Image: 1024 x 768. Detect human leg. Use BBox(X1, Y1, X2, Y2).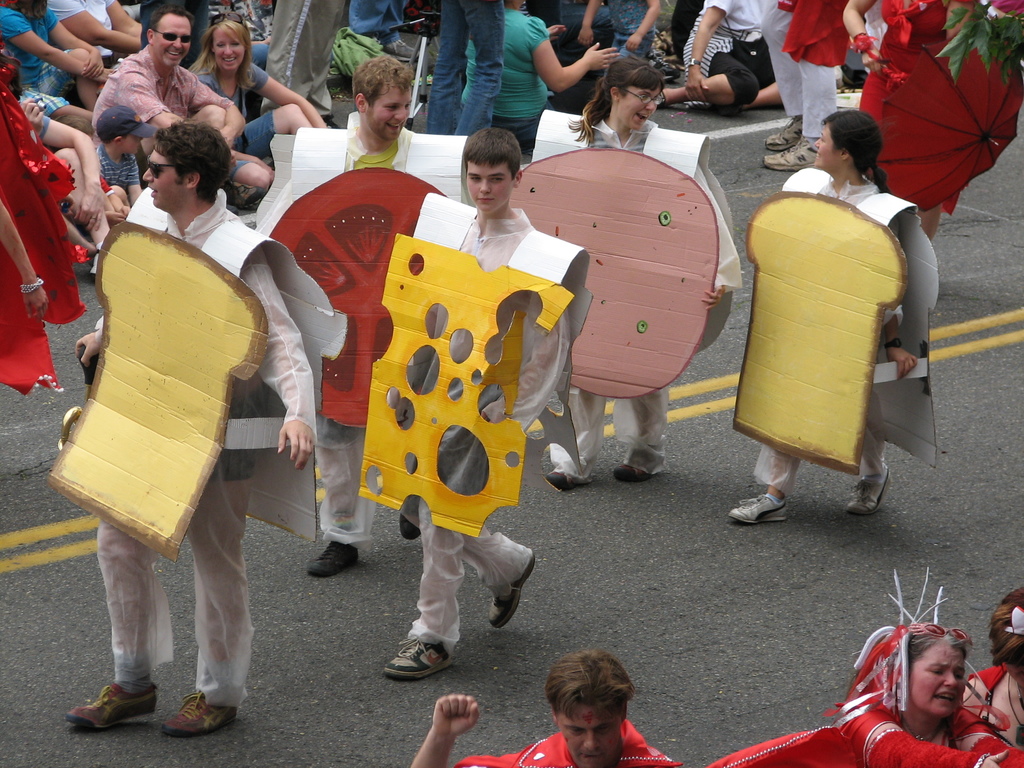
BBox(65, 517, 158, 732).
